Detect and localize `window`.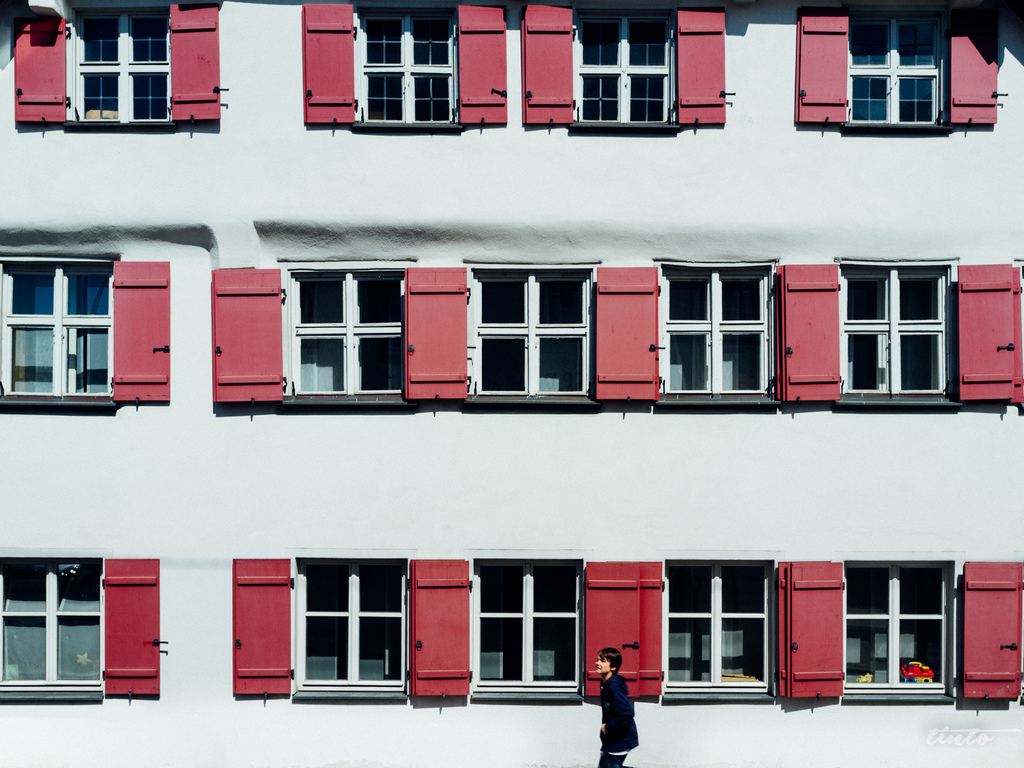
Localized at rect(68, 1, 173, 120).
